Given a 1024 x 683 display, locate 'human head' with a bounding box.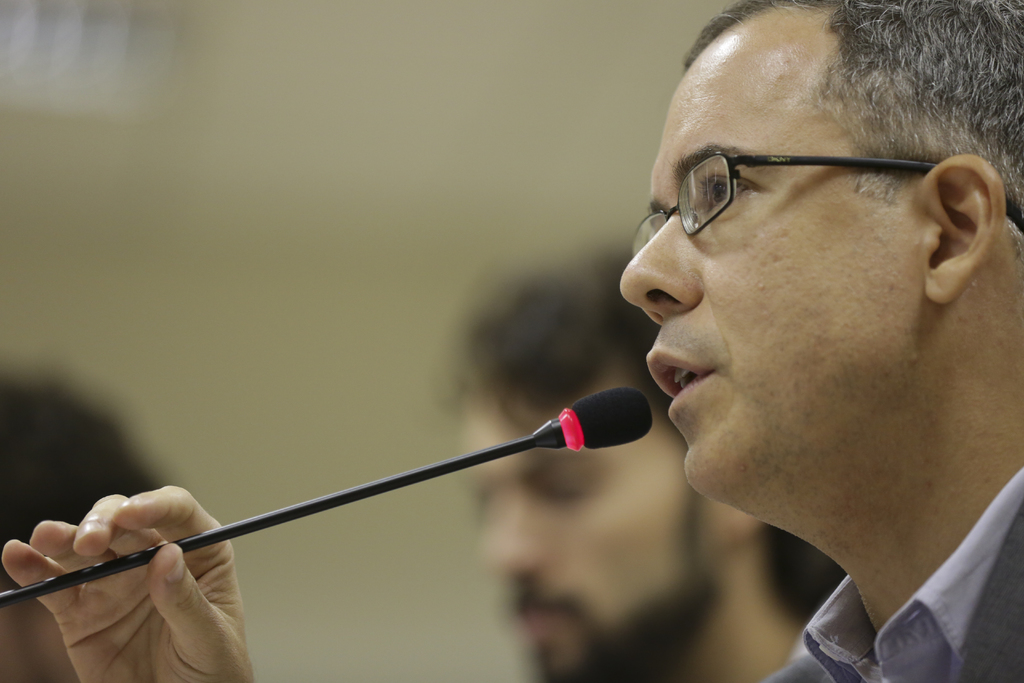
Located: (x1=639, y1=10, x2=996, y2=560).
